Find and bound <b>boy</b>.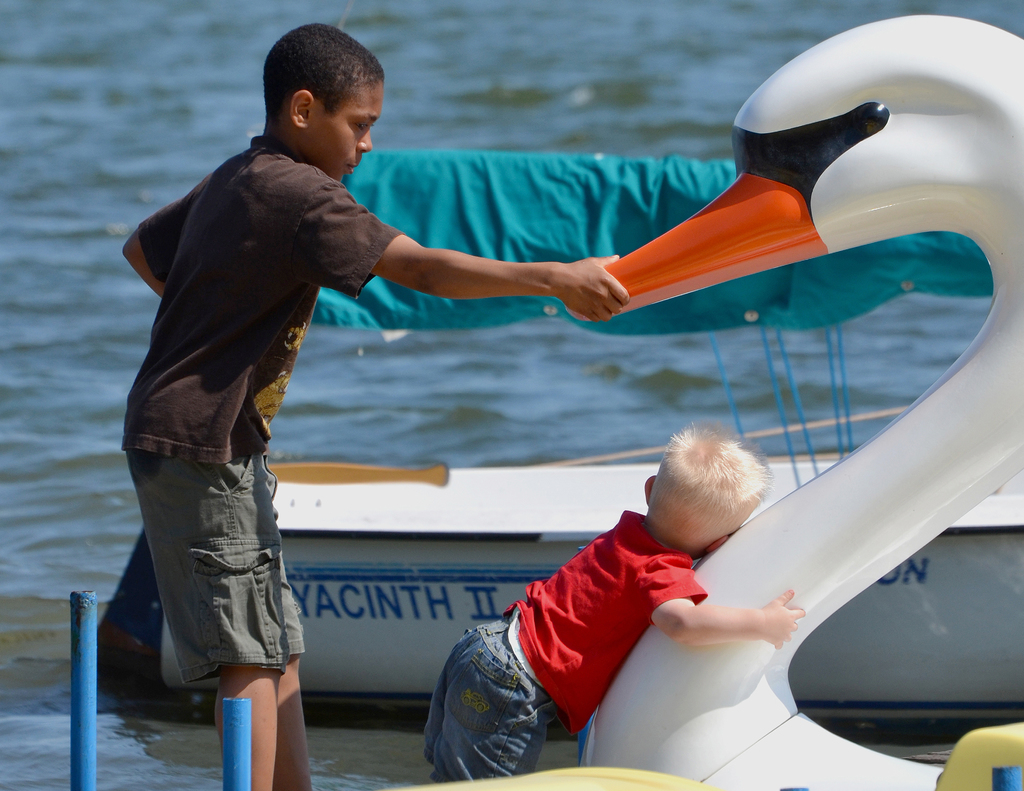
Bound: BBox(122, 27, 631, 790).
